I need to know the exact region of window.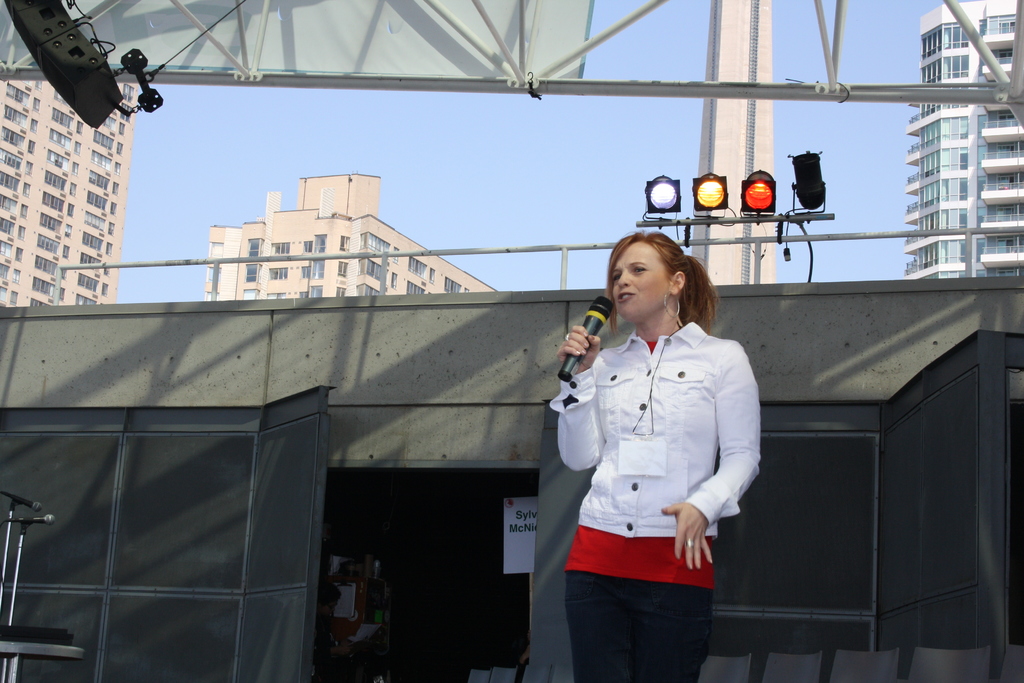
Region: 11, 352, 344, 650.
